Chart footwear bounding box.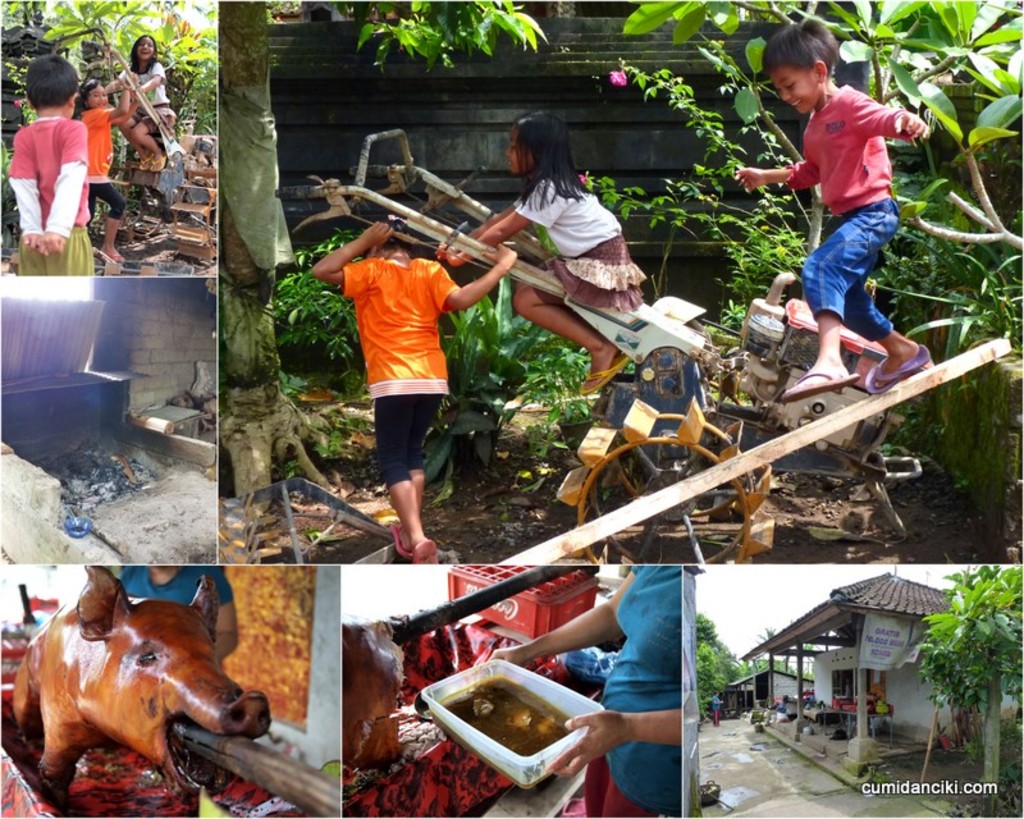
Charted: [385, 504, 408, 562].
